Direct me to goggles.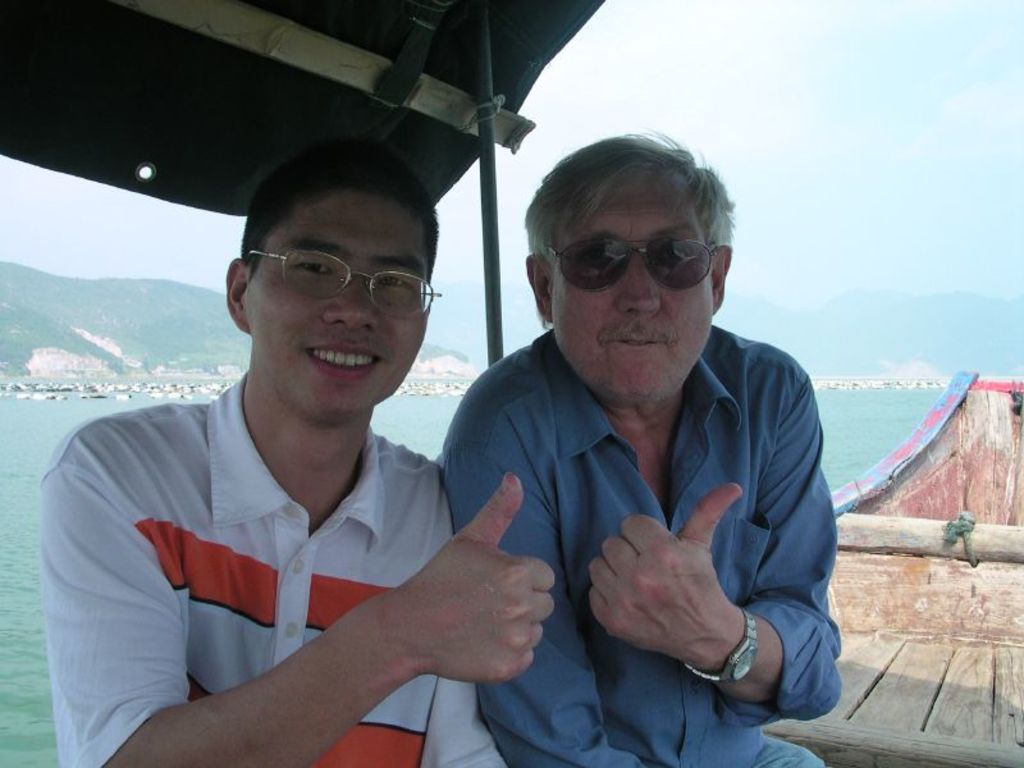
Direction: {"left": 550, "top": 236, "right": 714, "bottom": 293}.
